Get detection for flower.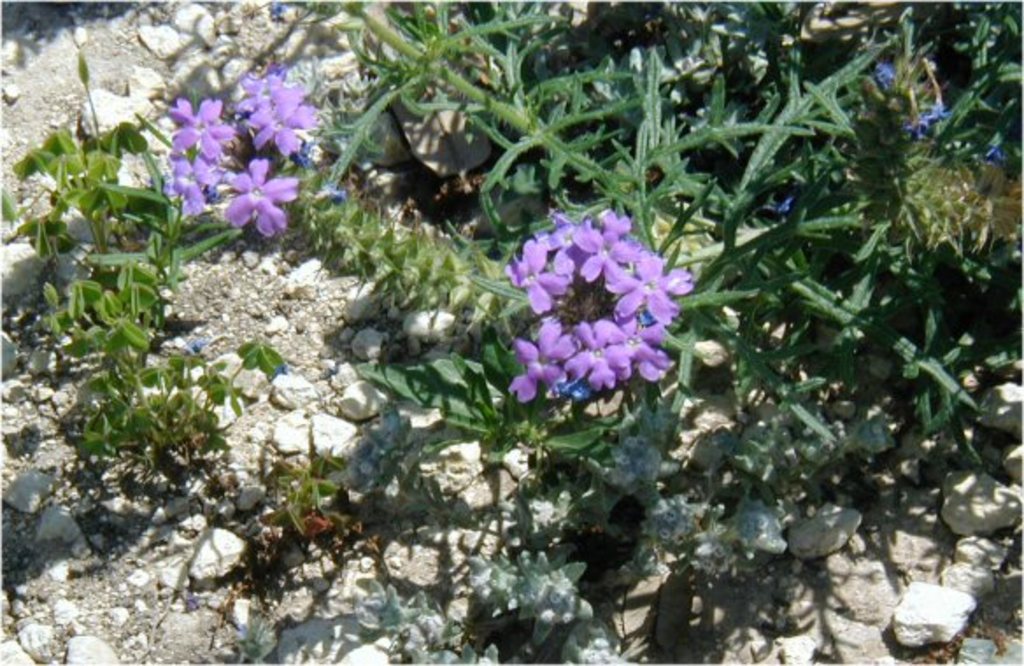
Detection: x1=170 y1=98 x2=240 y2=158.
